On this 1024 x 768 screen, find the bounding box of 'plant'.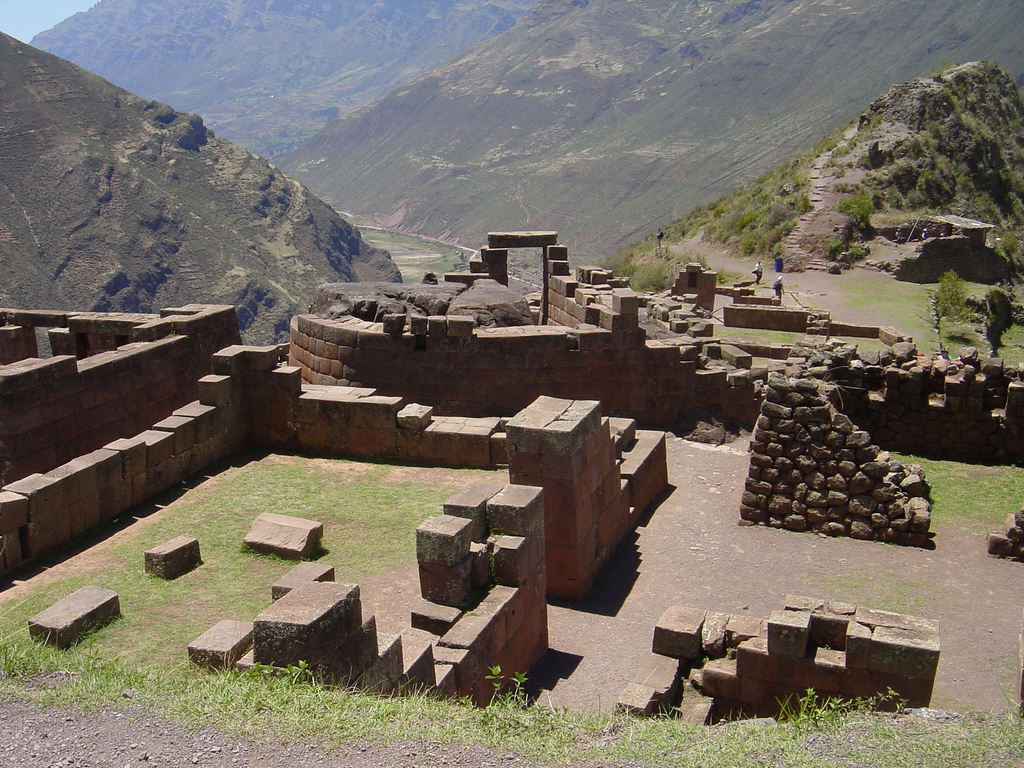
Bounding box: detection(843, 425, 1023, 552).
